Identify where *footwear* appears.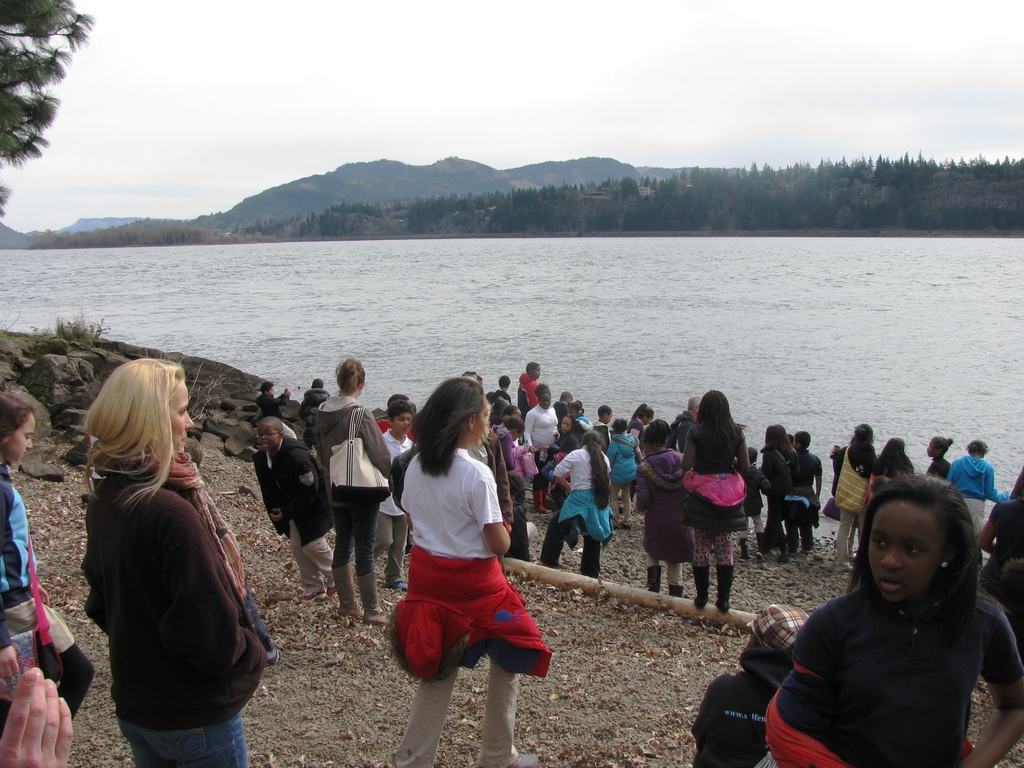
Appears at (x1=693, y1=565, x2=707, y2=609).
